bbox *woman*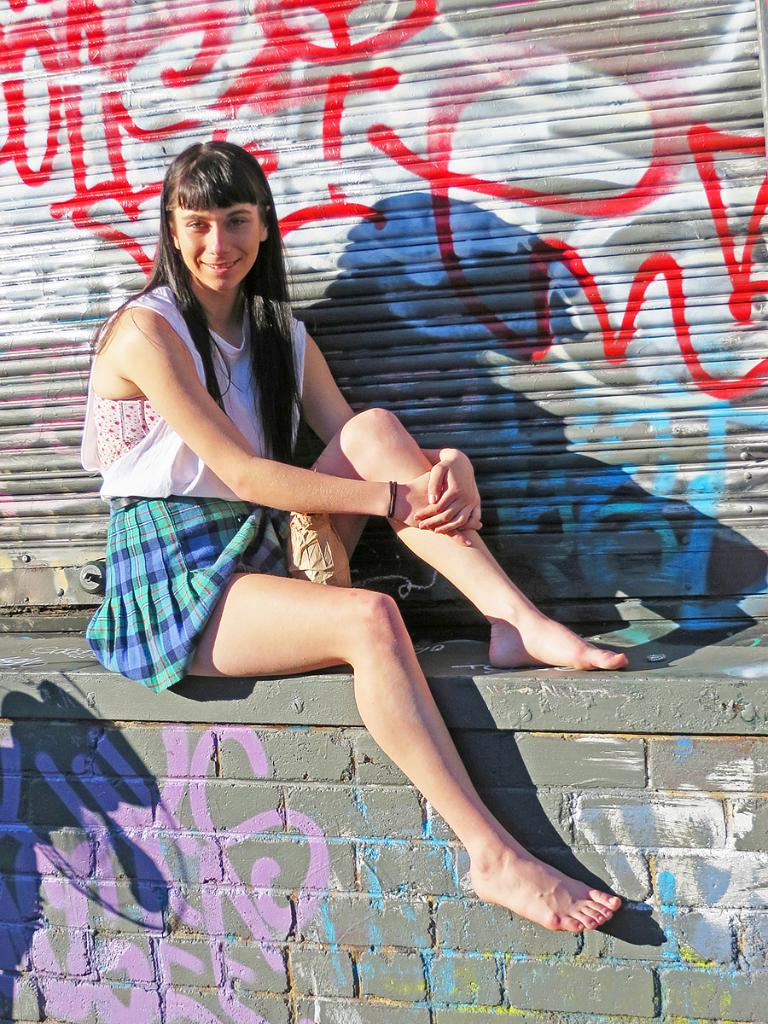
[66, 96, 598, 938]
